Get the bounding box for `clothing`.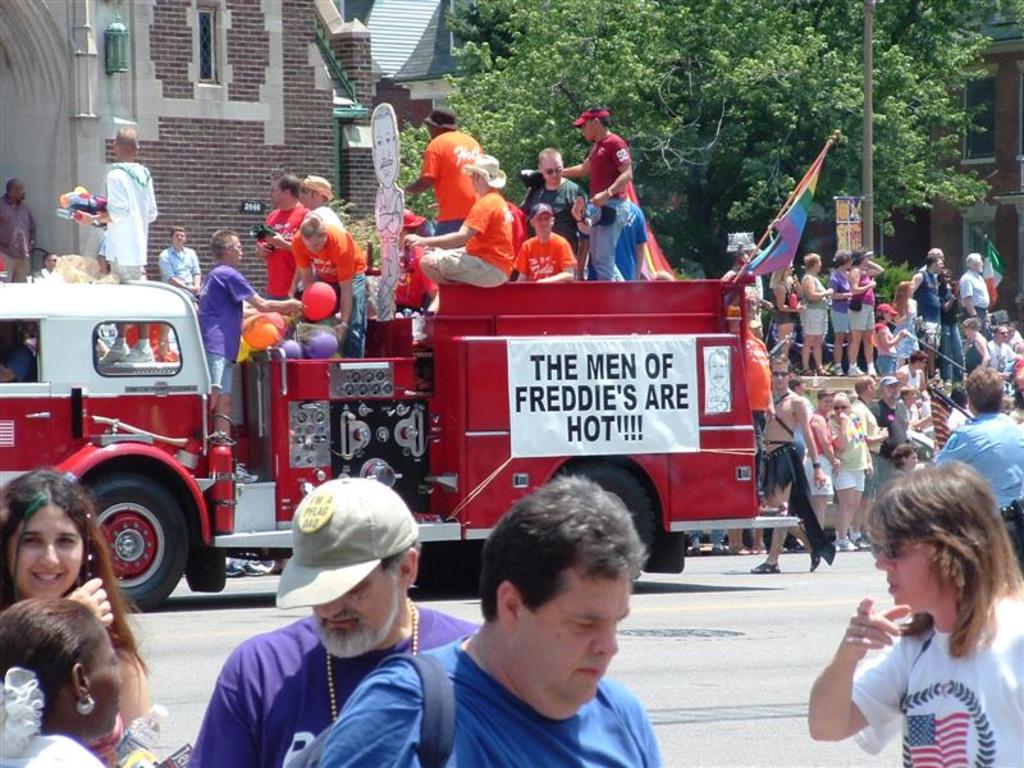
<bbox>100, 161, 160, 282</bbox>.
